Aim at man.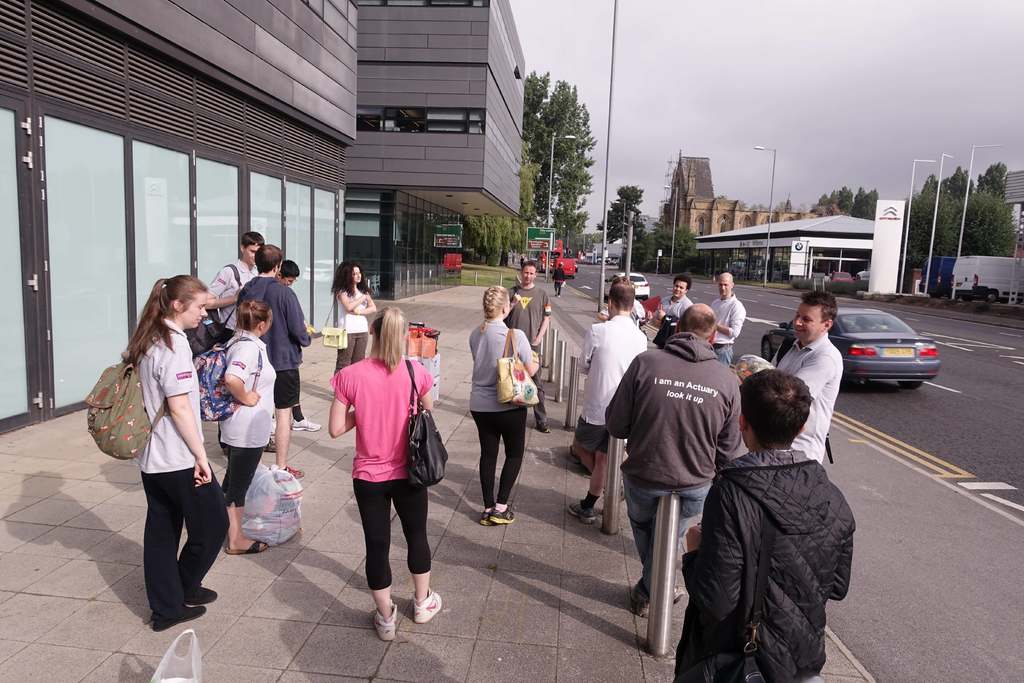
Aimed at rect(682, 359, 871, 681).
